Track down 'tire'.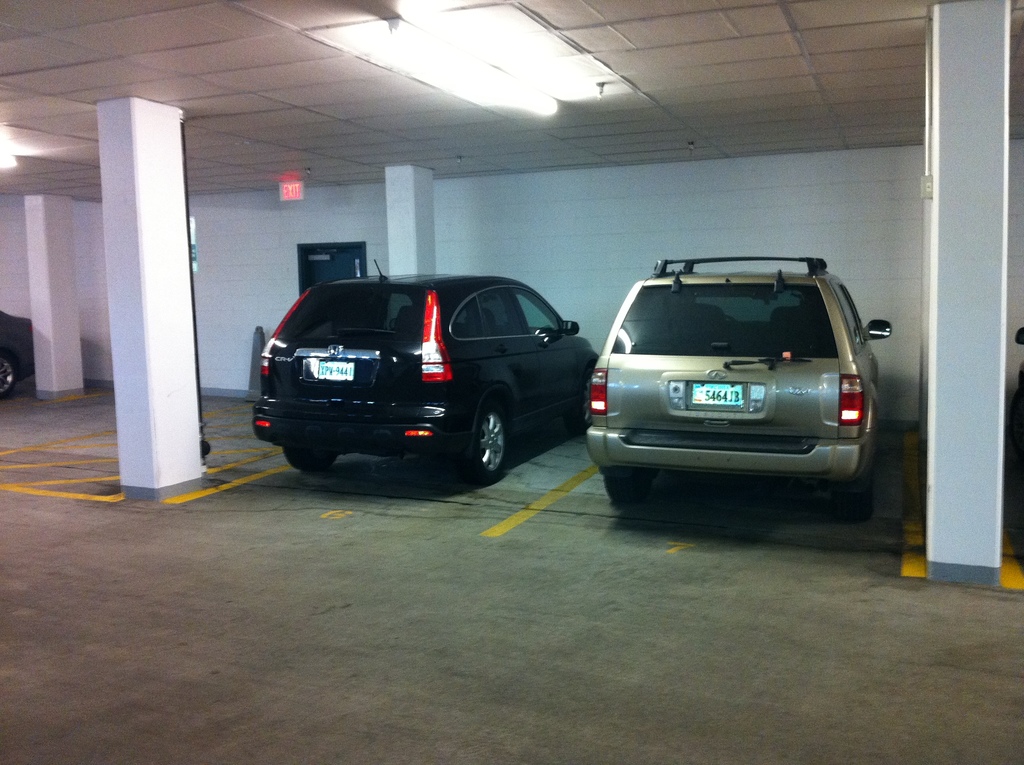
Tracked to <bbox>830, 456, 875, 519</bbox>.
